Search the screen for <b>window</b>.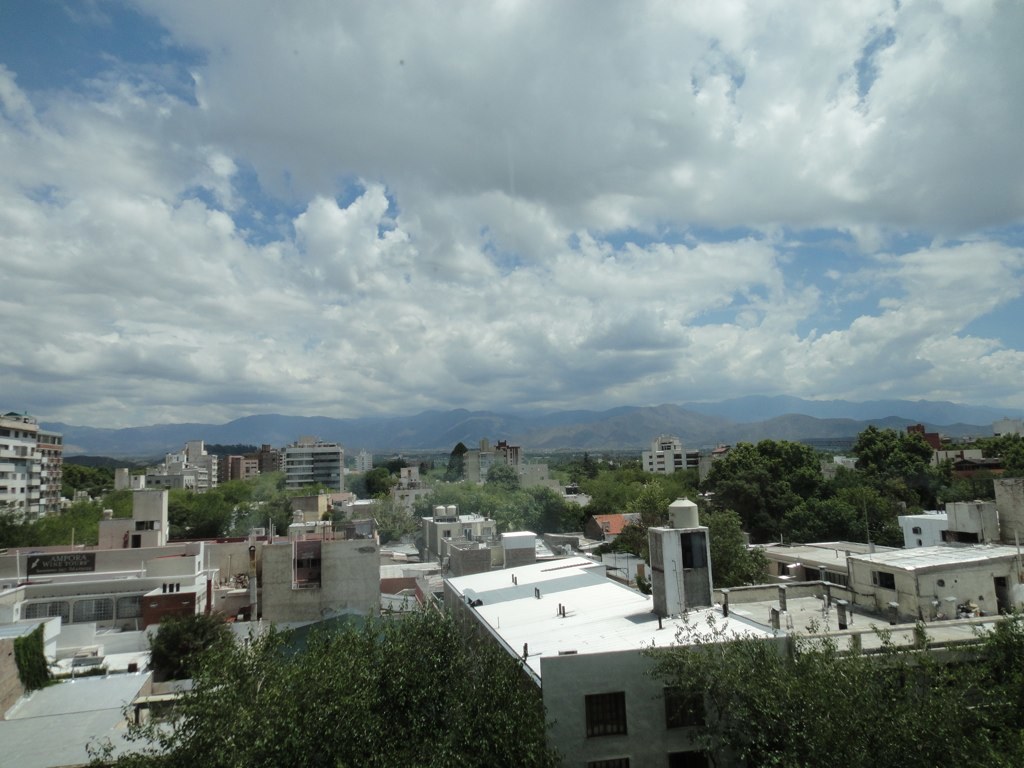
Found at (left=581, top=759, right=631, bottom=767).
